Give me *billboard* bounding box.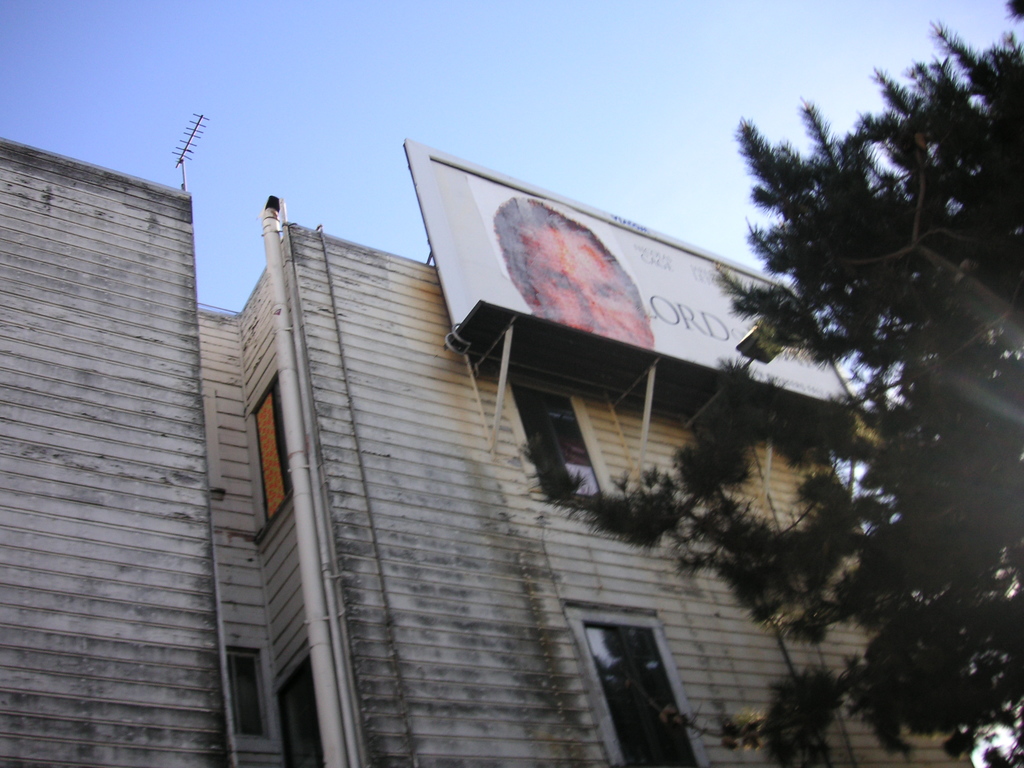
[394, 132, 863, 417].
